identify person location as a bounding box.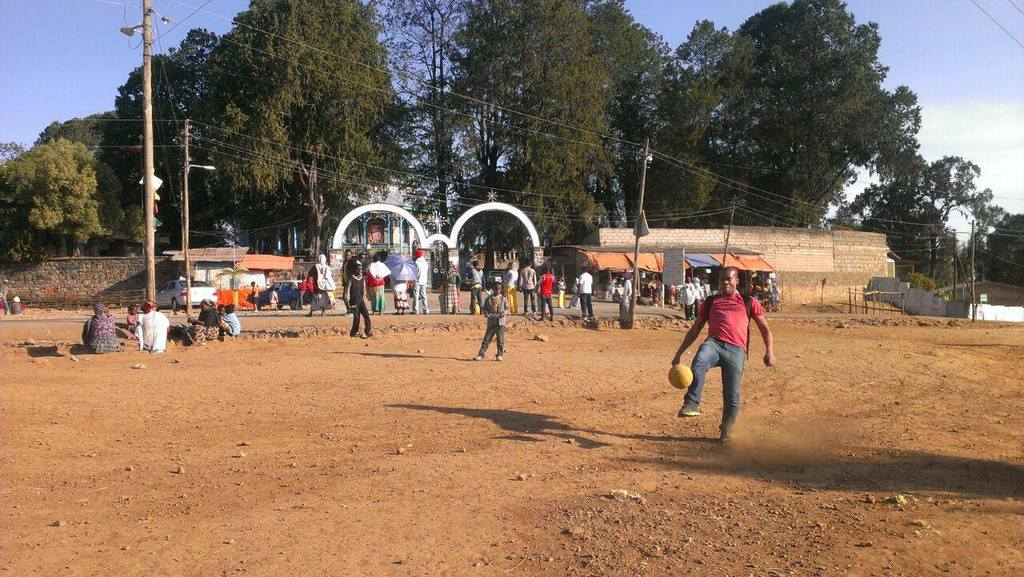
176, 297, 226, 343.
